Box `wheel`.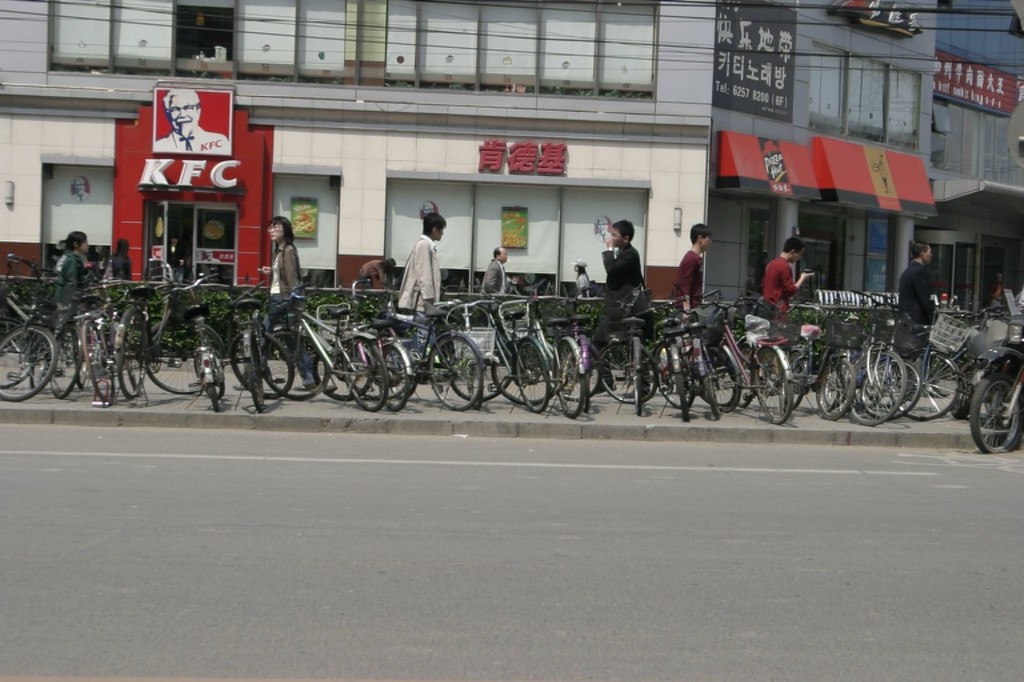
340,335,391,415.
